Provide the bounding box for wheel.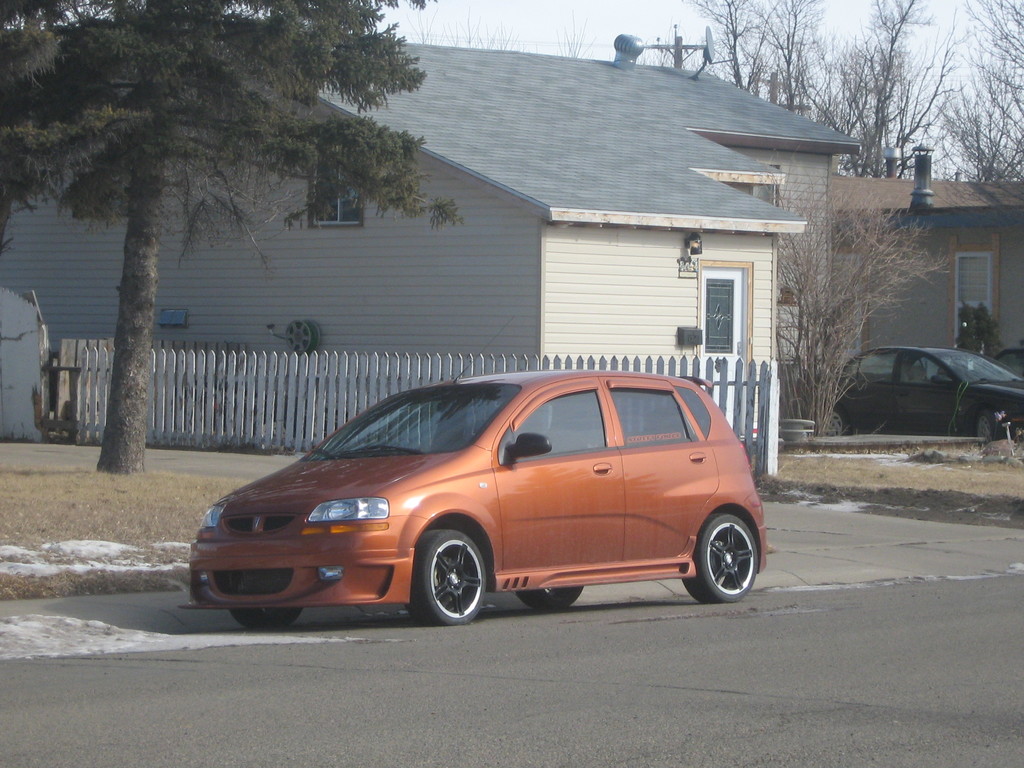
<region>407, 532, 483, 624</region>.
